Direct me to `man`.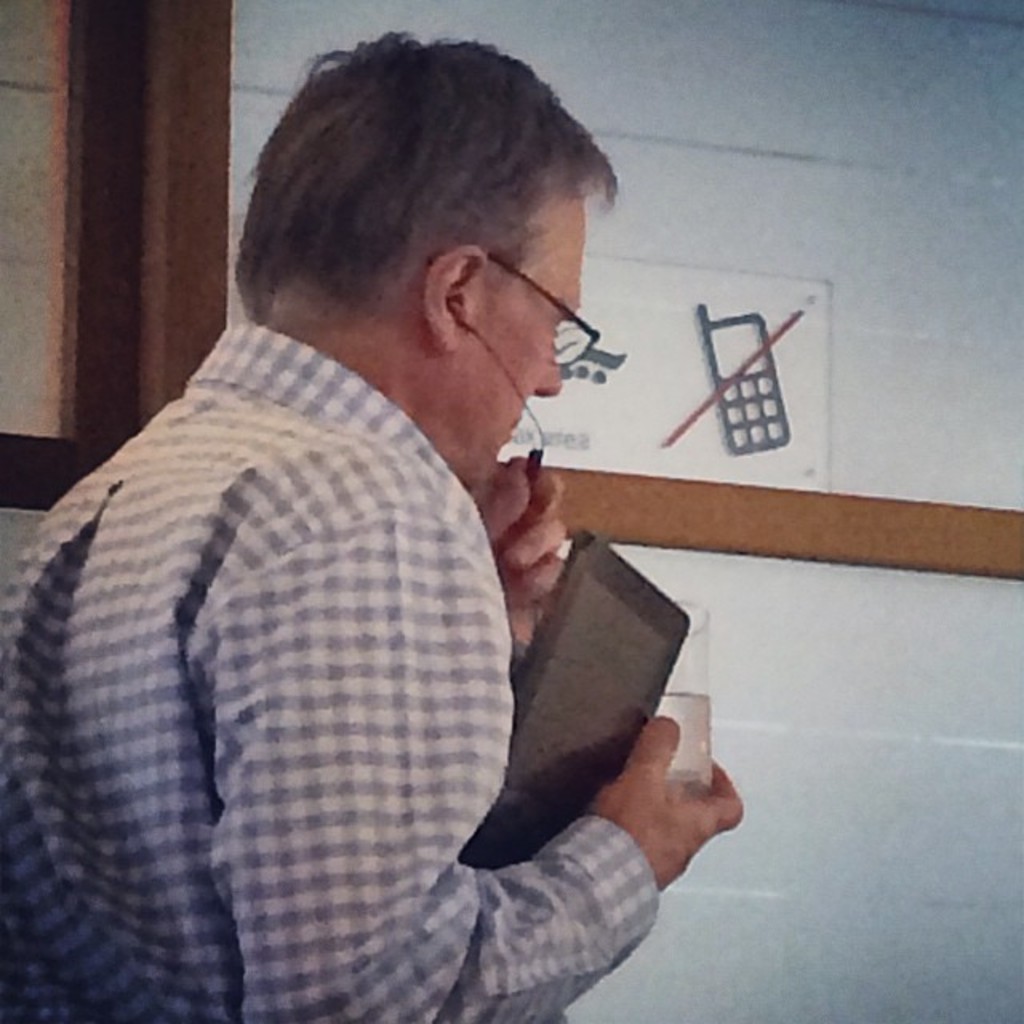
Direction: 0, 67, 746, 1000.
